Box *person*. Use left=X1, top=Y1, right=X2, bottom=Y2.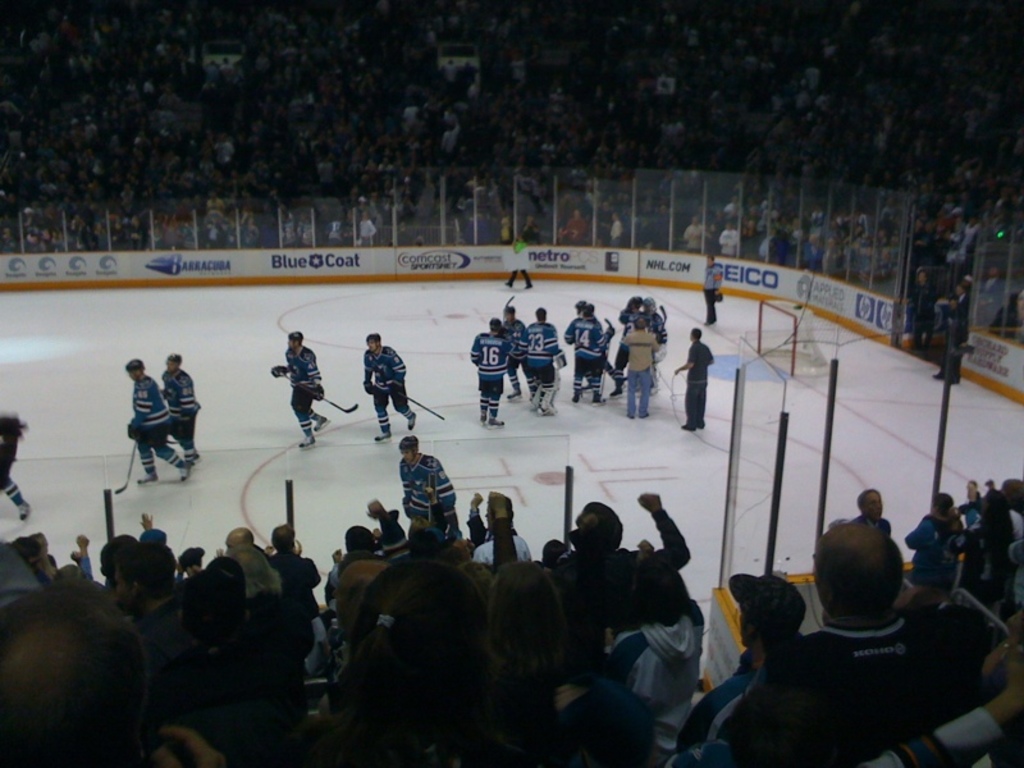
left=356, top=328, right=420, bottom=439.
